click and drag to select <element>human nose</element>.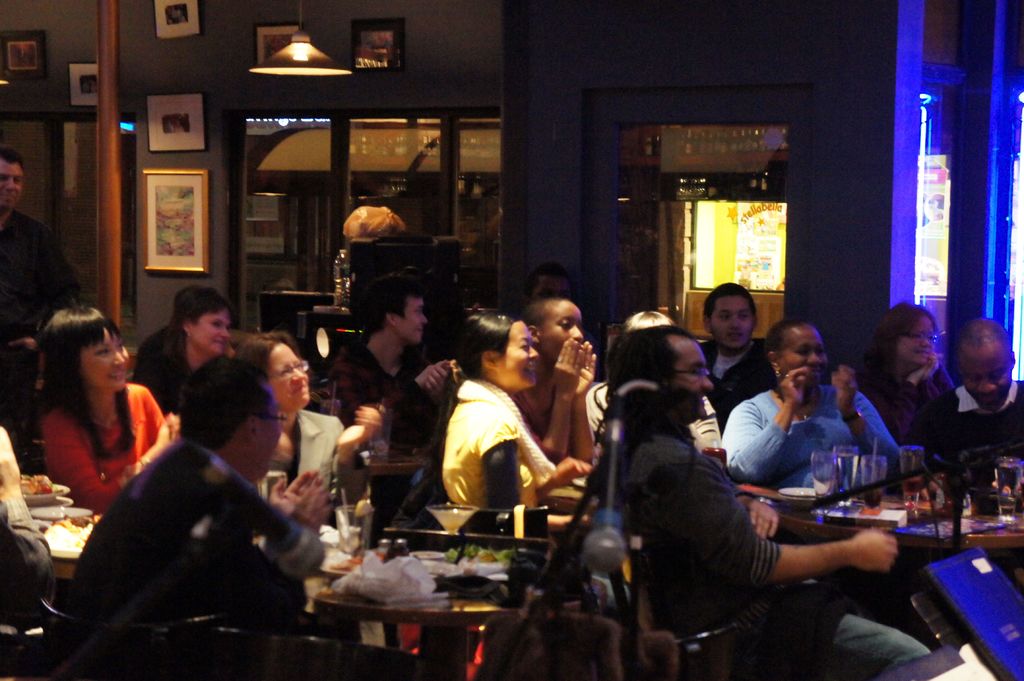
Selection: {"x1": 701, "y1": 378, "x2": 715, "y2": 390}.
